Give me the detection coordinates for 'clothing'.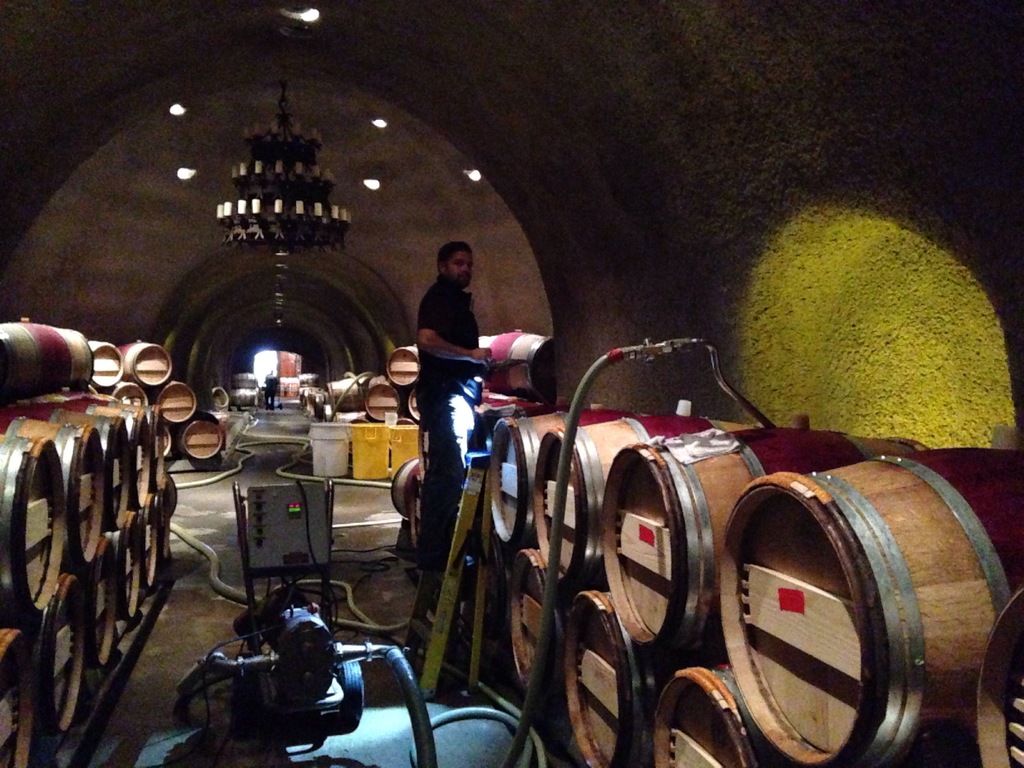
(x1=410, y1=277, x2=477, y2=394).
